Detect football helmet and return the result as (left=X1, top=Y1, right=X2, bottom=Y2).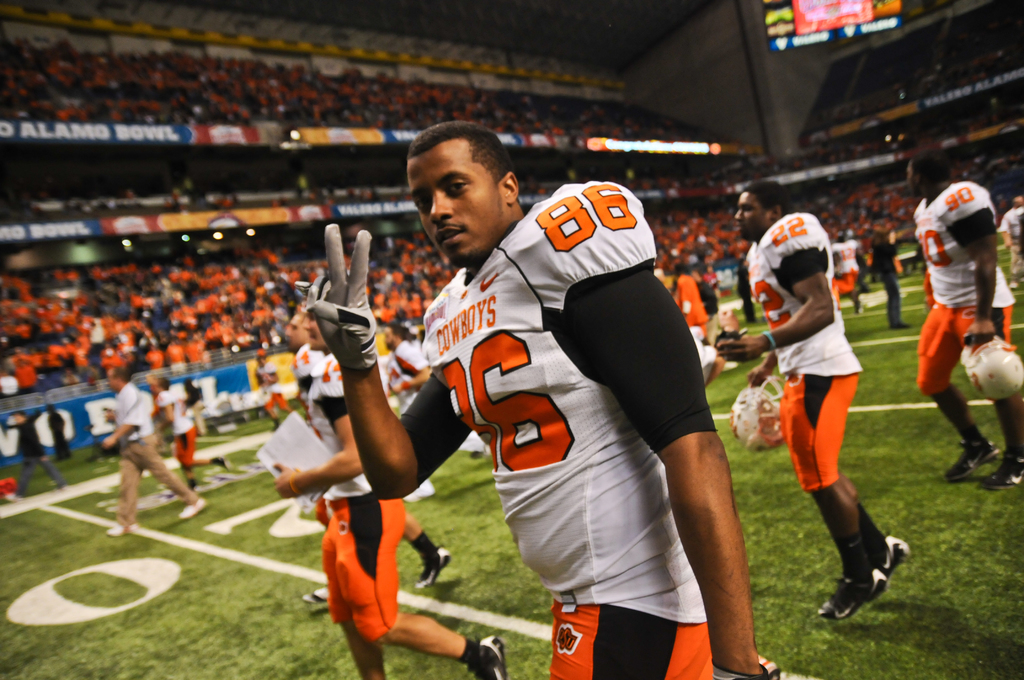
(left=726, top=372, right=792, bottom=454).
